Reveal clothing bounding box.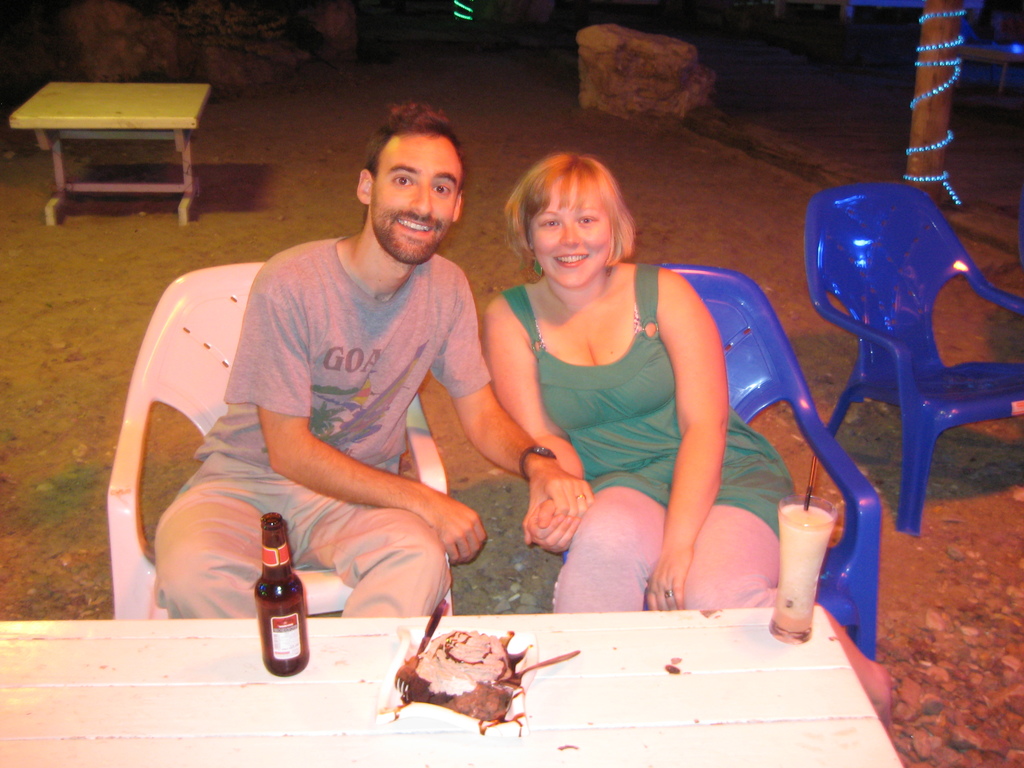
Revealed: box(506, 262, 795, 536).
